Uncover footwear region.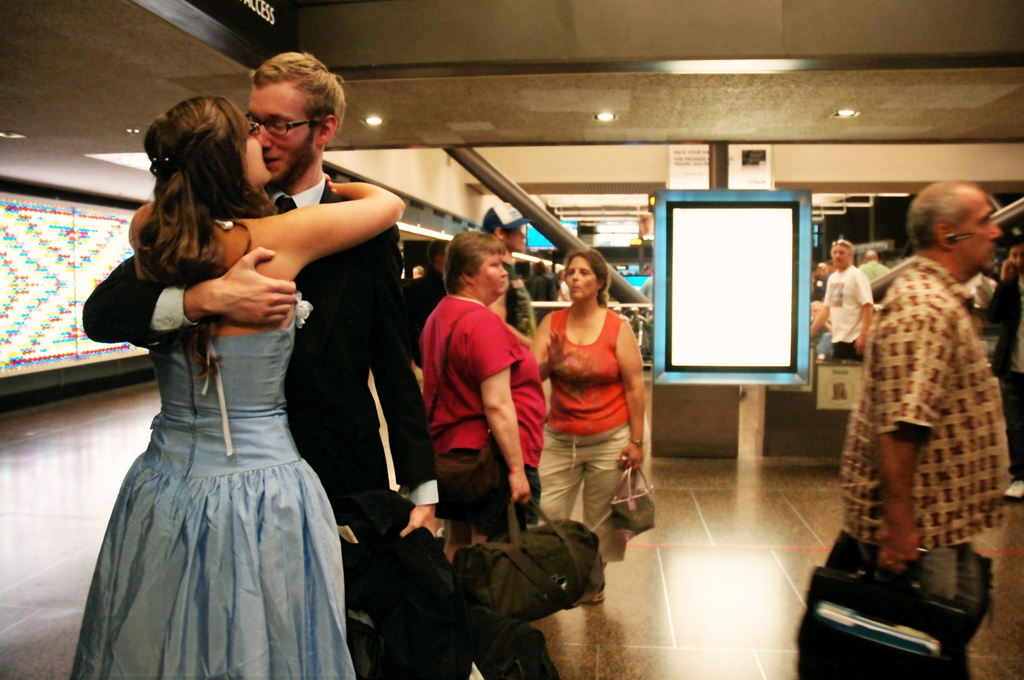
Uncovered: box=[579, 591, 607, 604].
